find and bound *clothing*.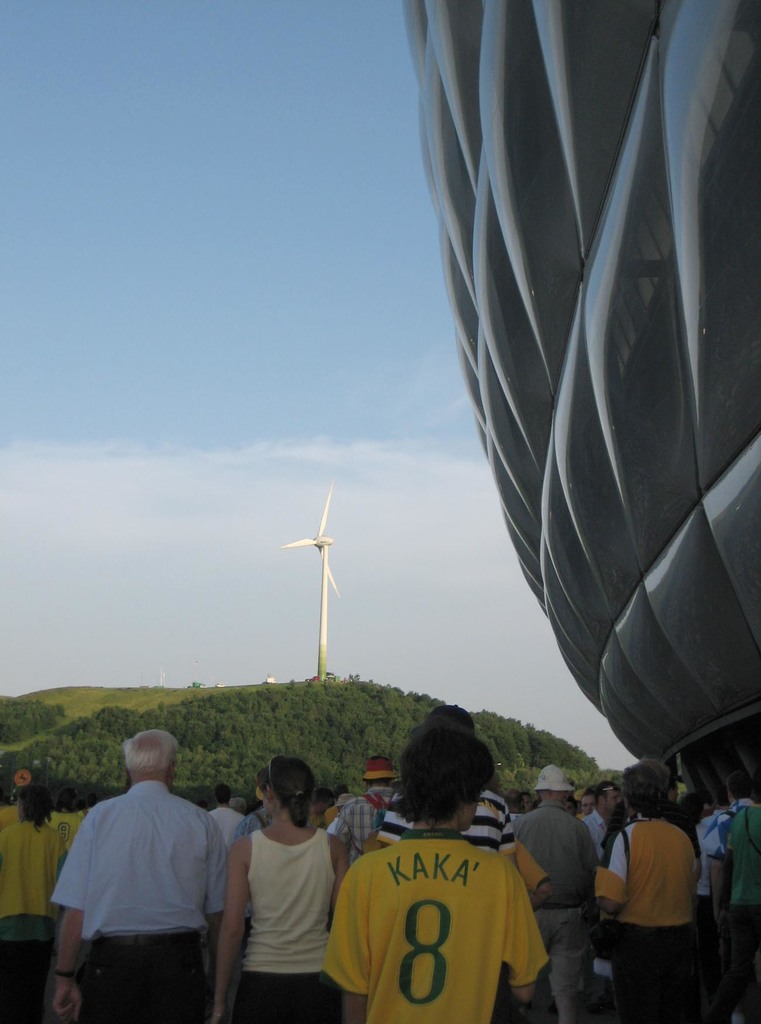
Bound: bbox=[723, 790, 760, 1023].
